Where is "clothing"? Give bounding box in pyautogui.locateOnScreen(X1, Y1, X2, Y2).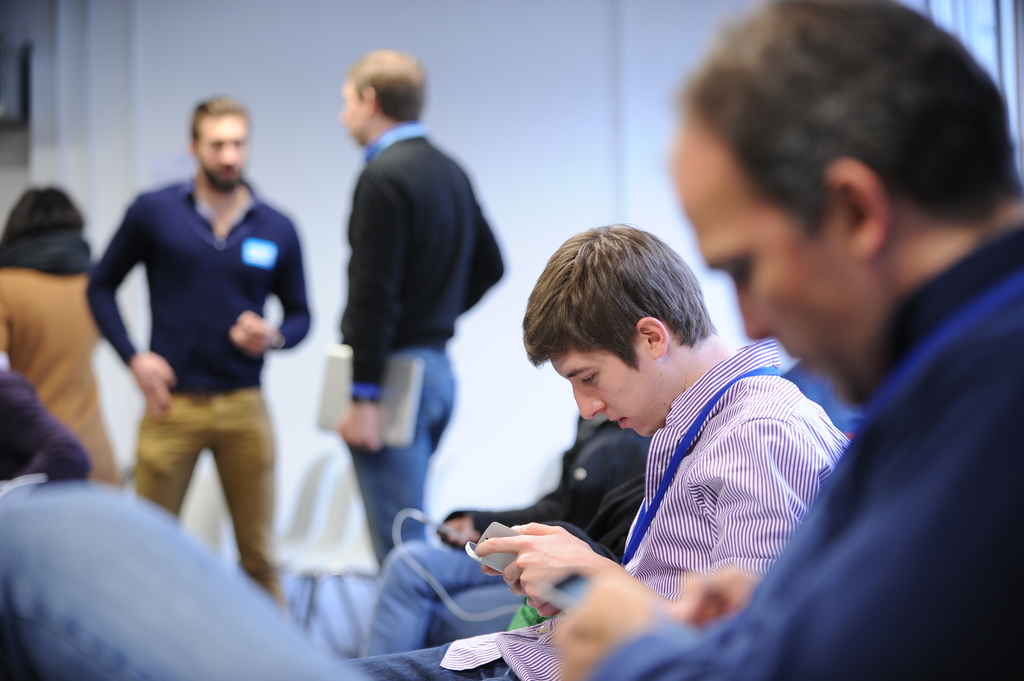
pyautogui.locateOnScreen(0, 364, 88, 486).
